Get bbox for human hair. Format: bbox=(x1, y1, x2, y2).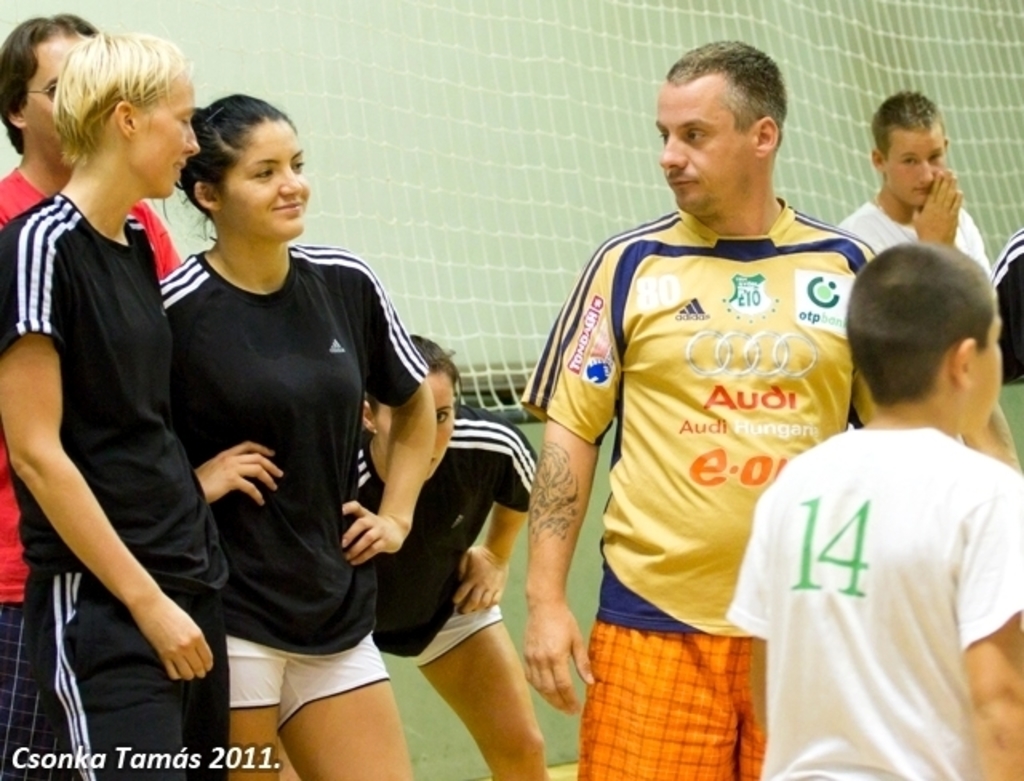
bbox=(0, 6, 101, 157).
